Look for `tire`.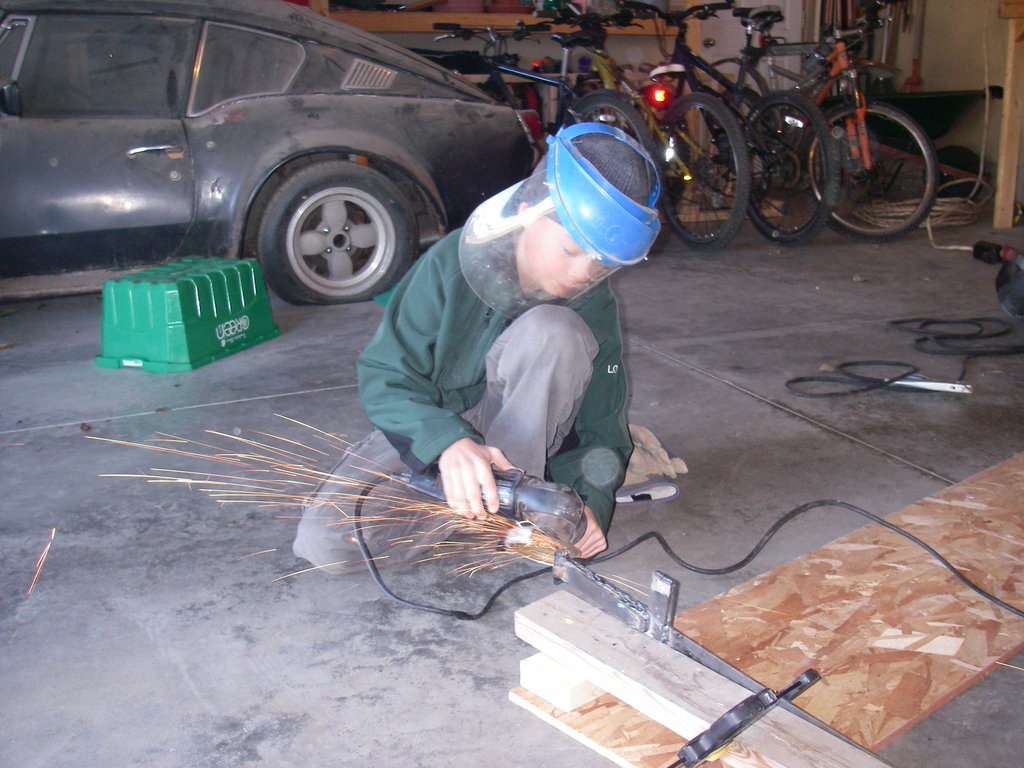
Found: (808,98,936,239).
